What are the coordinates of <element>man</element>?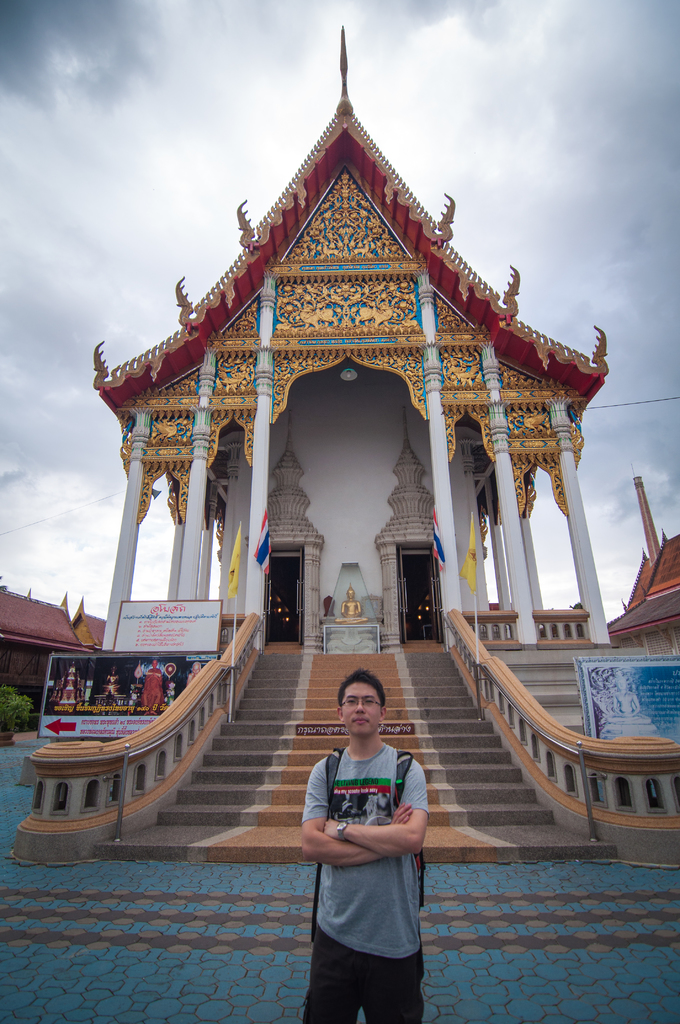
<box>188,662,202,686</box>.
